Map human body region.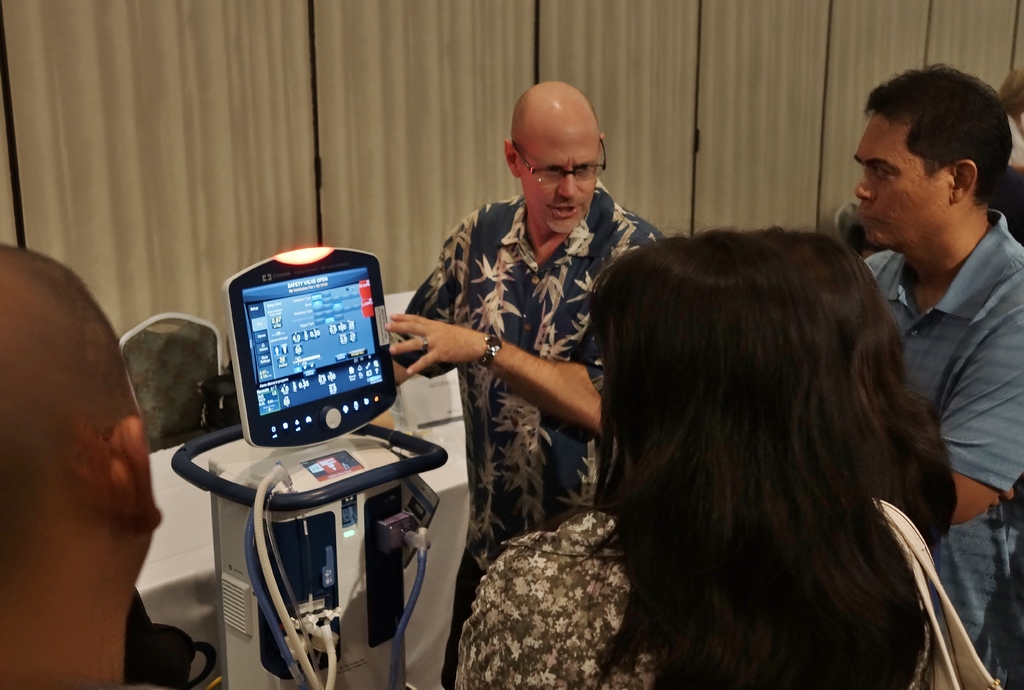
Mapped to {"x1": 454, "y1": 226, "x2": 929, "y2": 689}.
